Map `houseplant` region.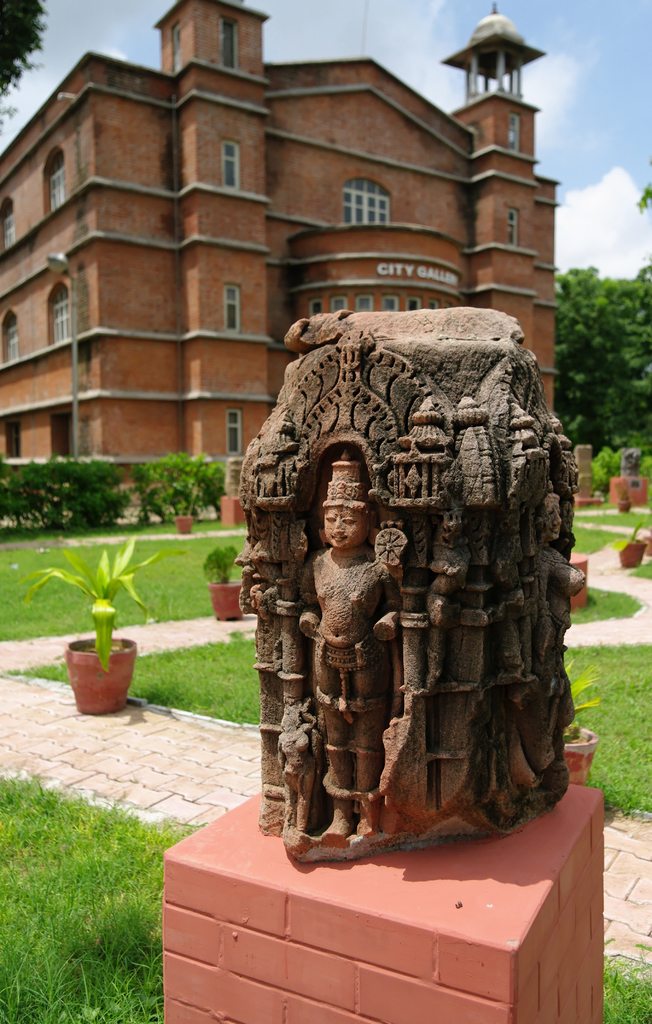
Mapped to box=[607, 519, 651, 568].
